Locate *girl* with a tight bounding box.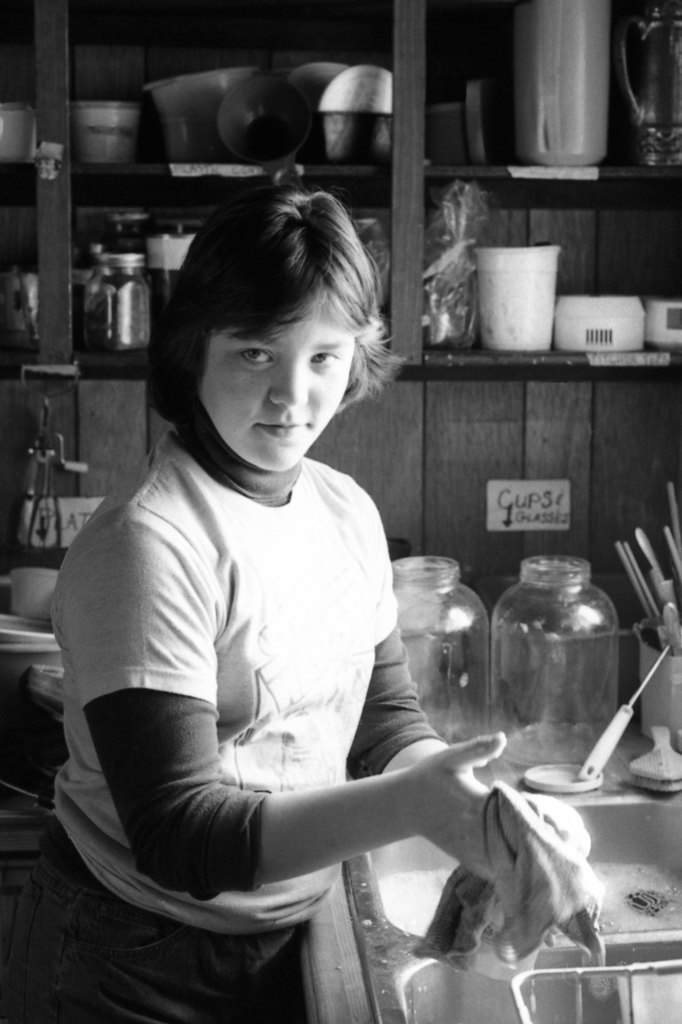
box(5, 185, 607, 1022).
